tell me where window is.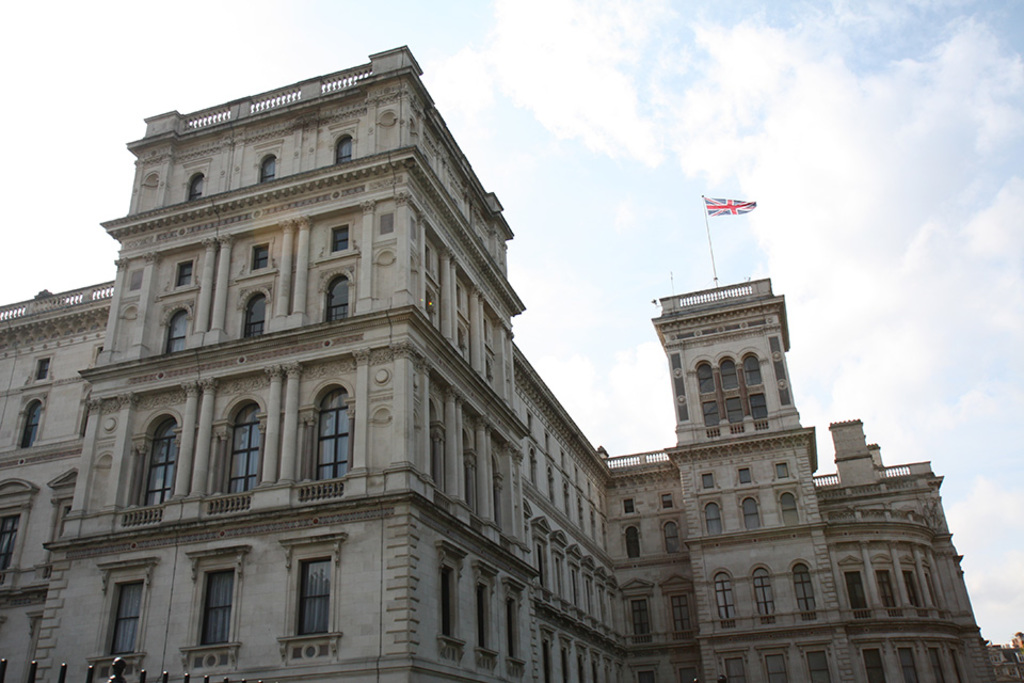
window is at 329, 274, 354, 316.
